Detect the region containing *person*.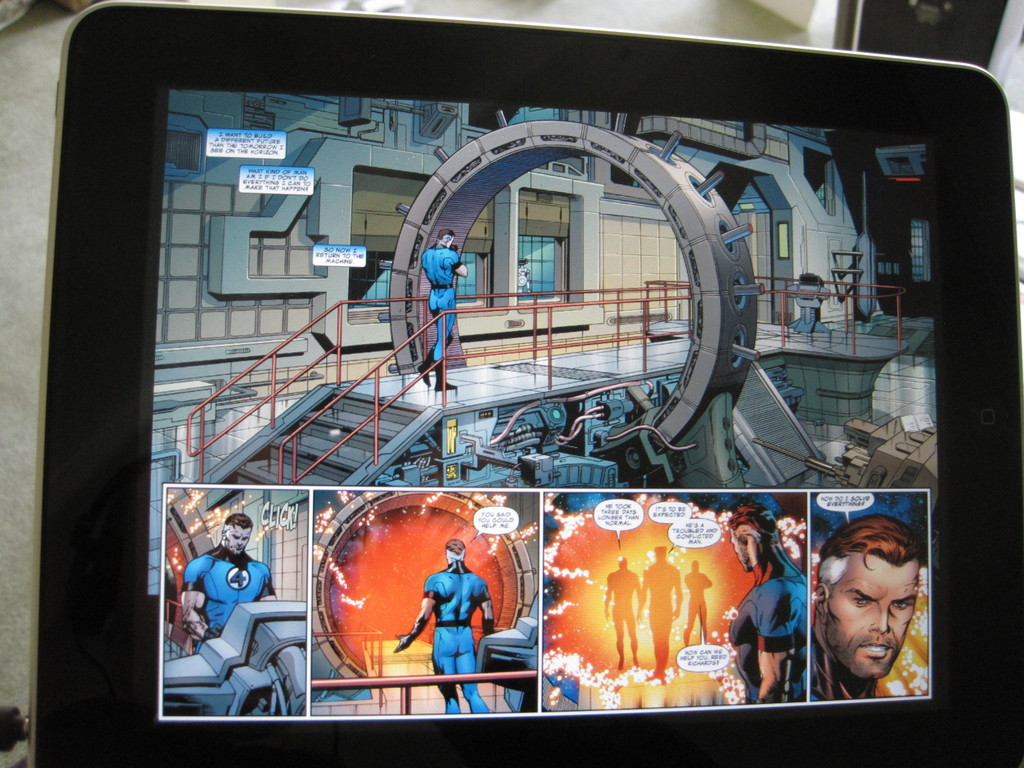
l=417, t=226, r=468, b=393.
